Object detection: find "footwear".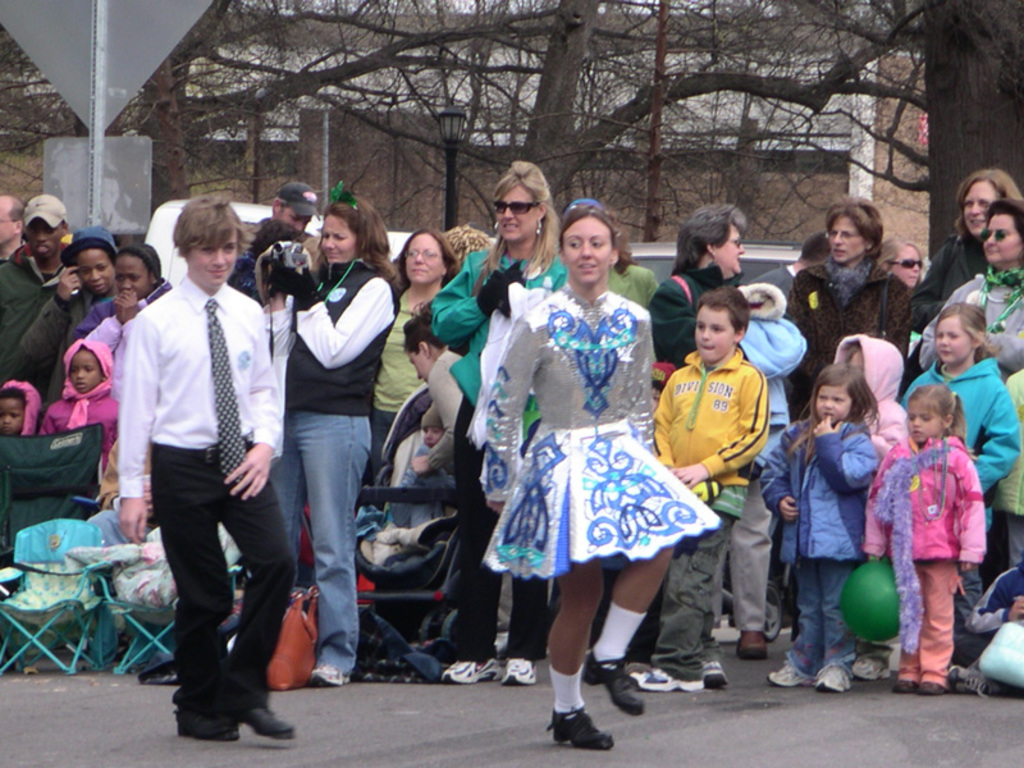
box(886, 678, 918, 698).
